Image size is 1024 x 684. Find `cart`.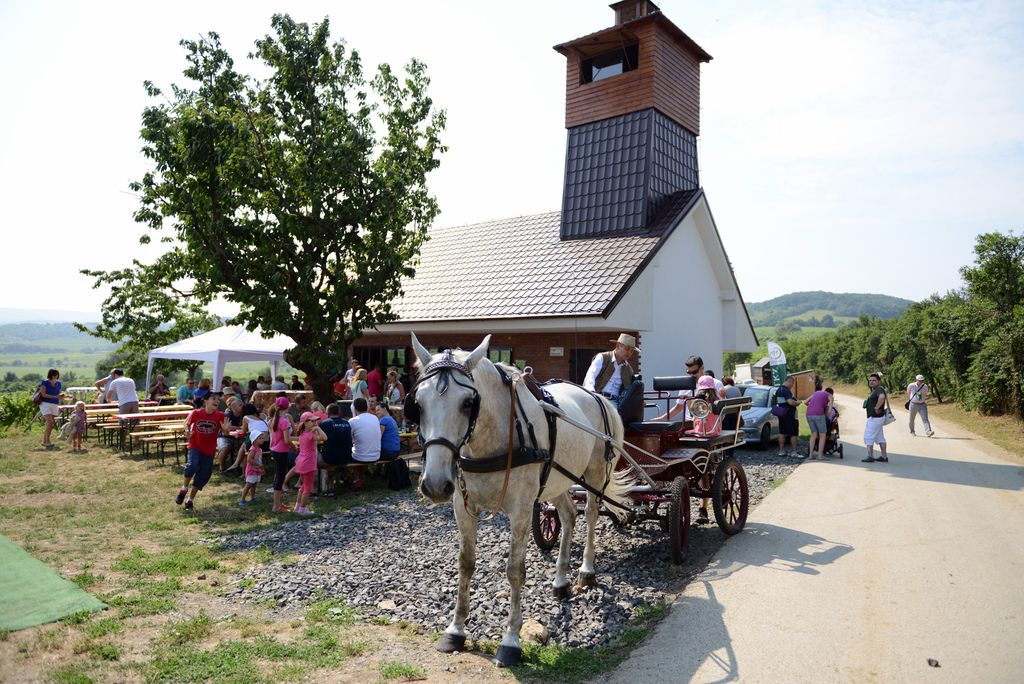
531,374,749,565.
